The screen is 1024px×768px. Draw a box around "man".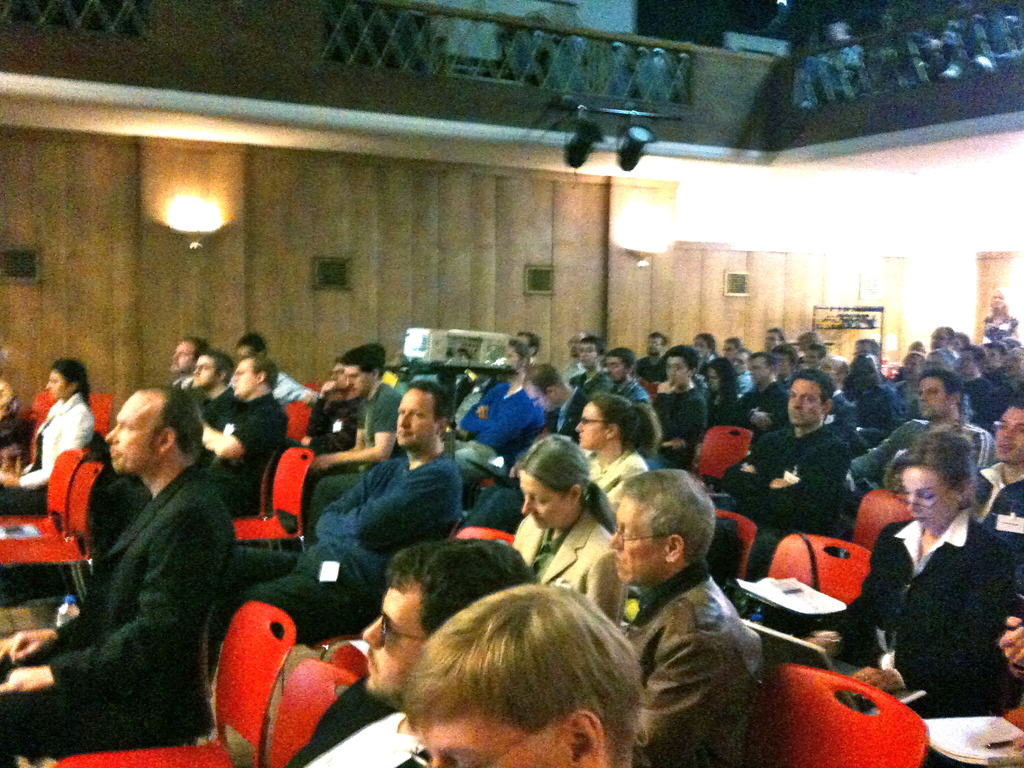
219/330/319/406.
